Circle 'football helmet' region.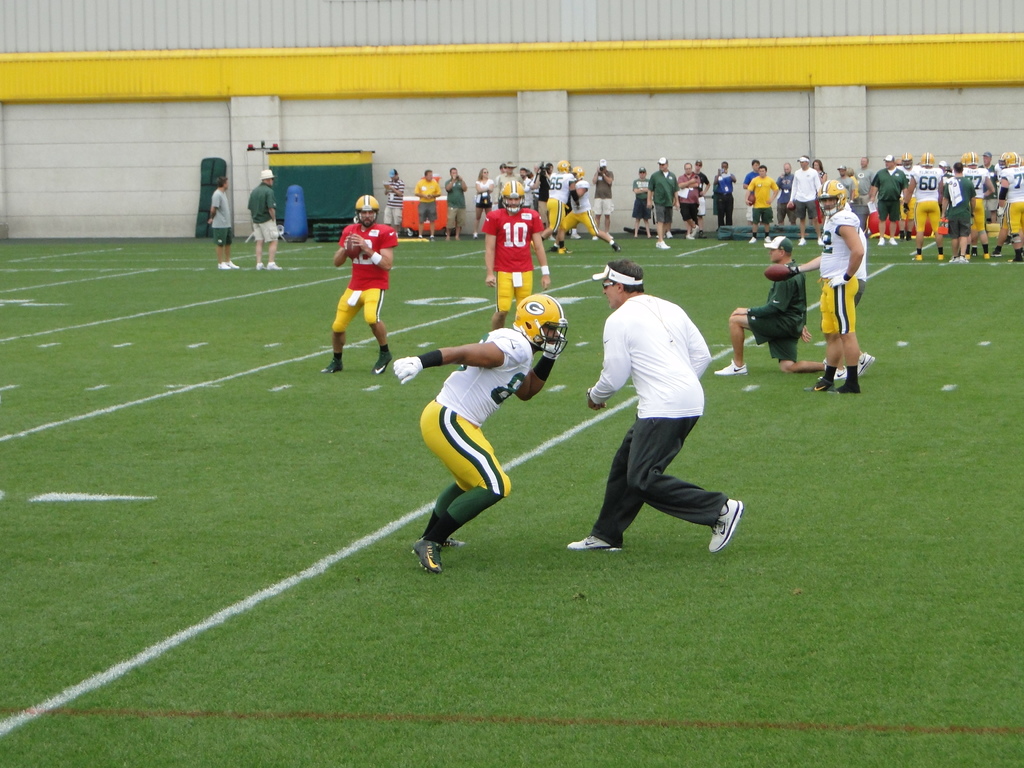
Region: [922, 150, 935, 166].
